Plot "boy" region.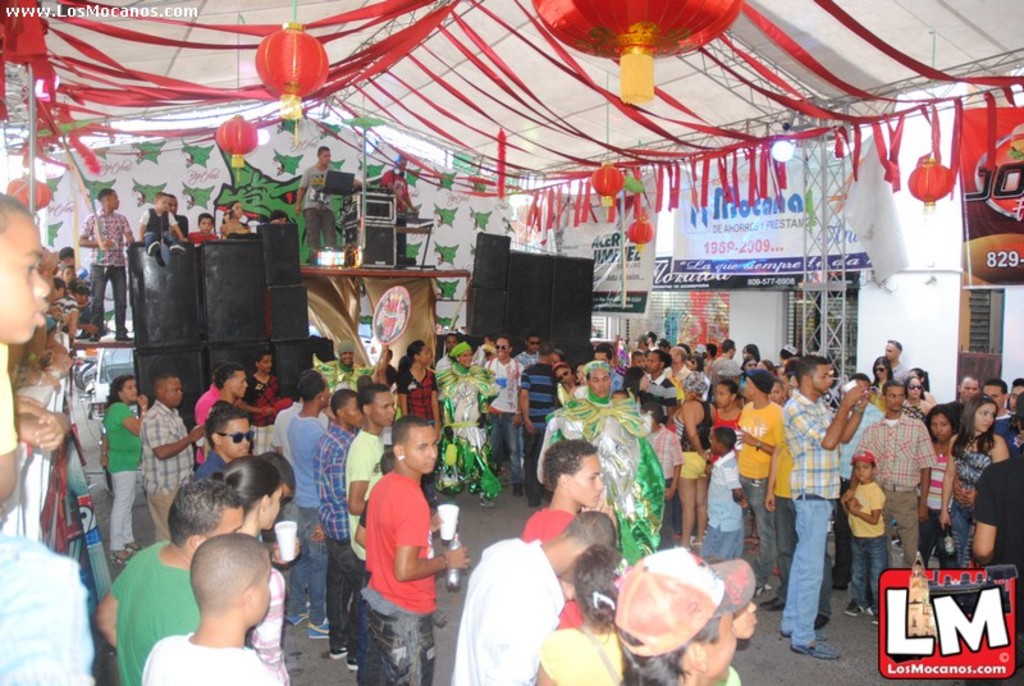
Plotted at detection(188, 214, 214, 244).
